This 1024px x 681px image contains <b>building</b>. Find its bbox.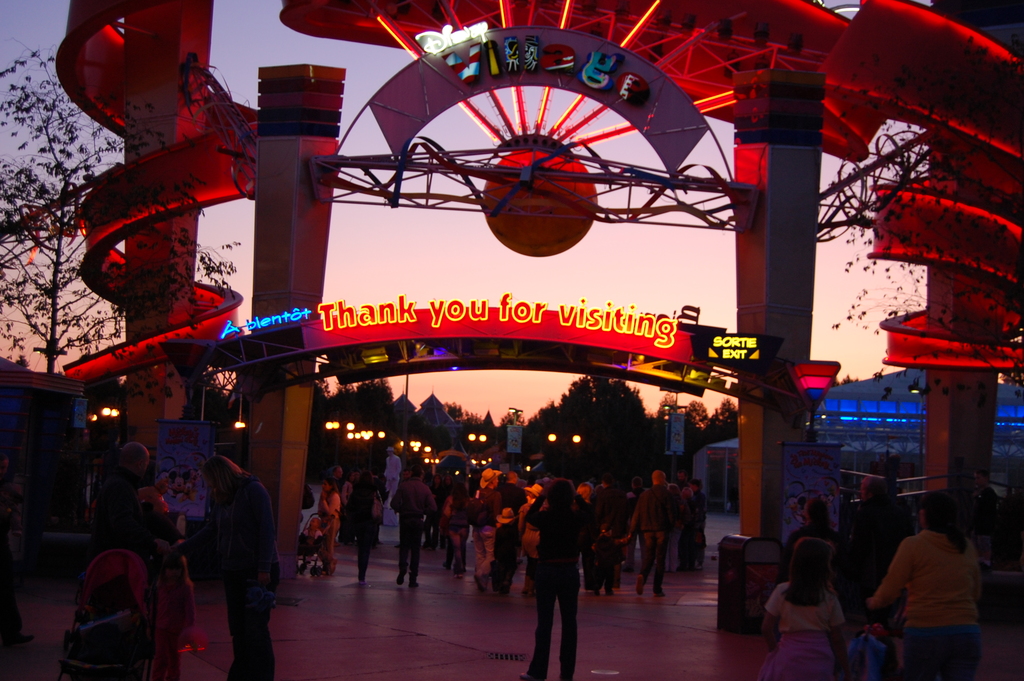
<box>691,432,744,513</box>.
